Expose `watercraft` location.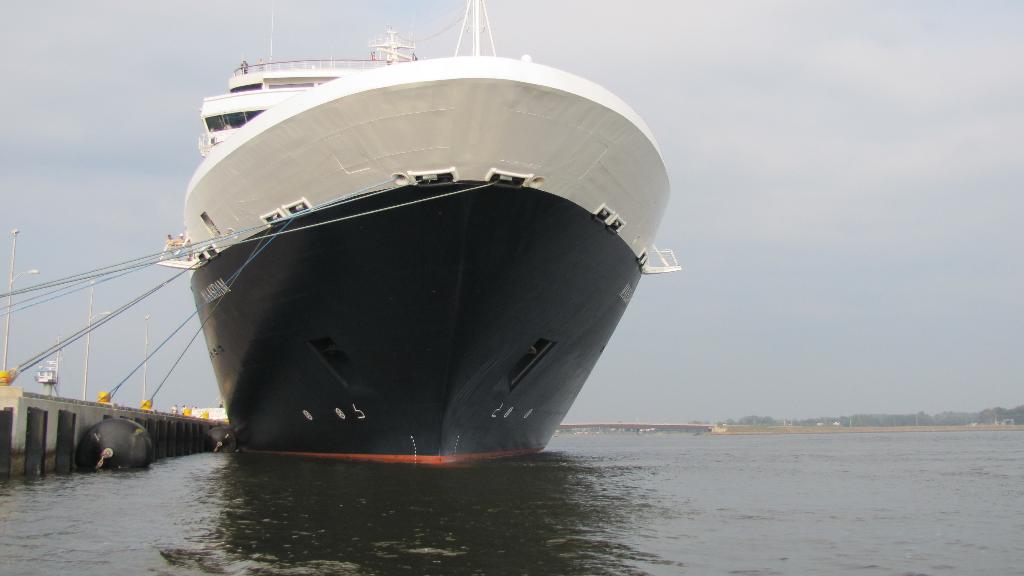
Exposed at (121,13,693,460).
